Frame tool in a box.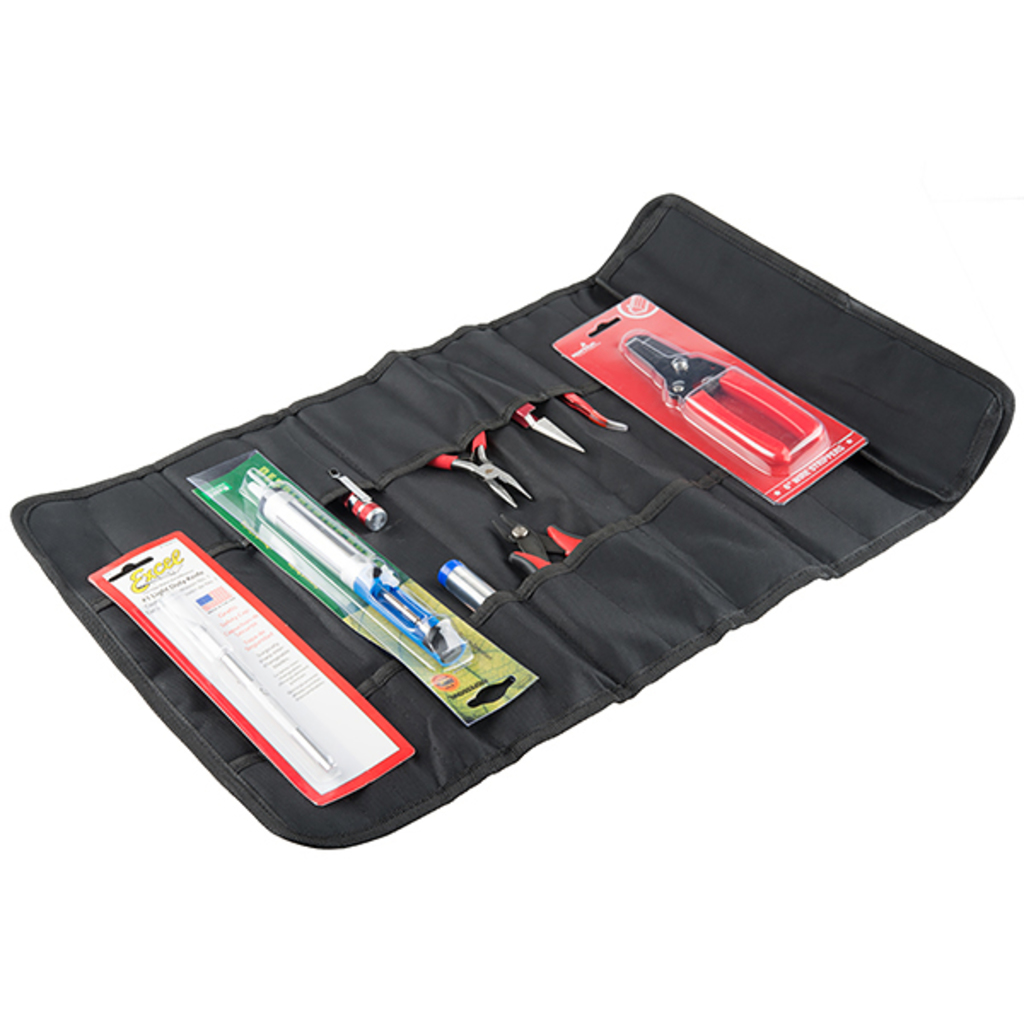
<region>558, 391, 633, 432</region>.
